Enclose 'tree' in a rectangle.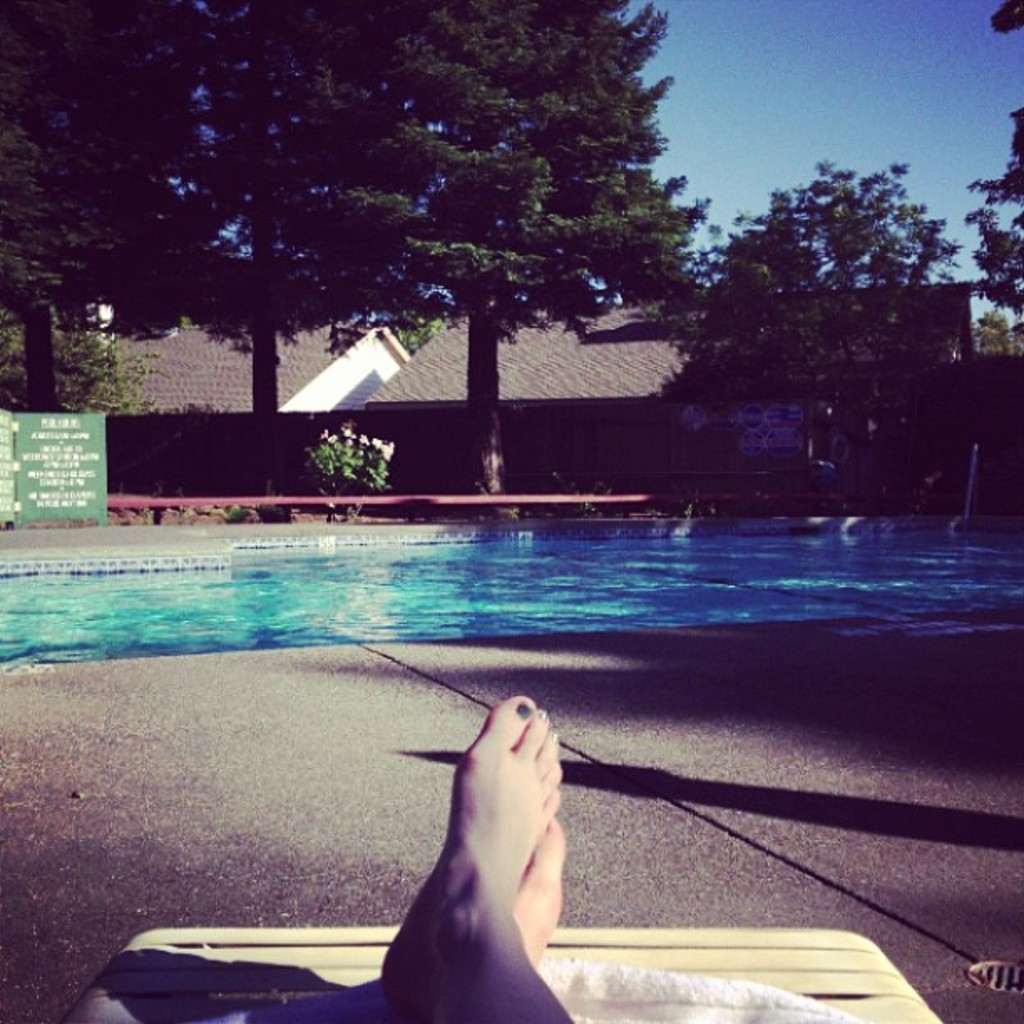
crop(27, 0, 356, 437).
